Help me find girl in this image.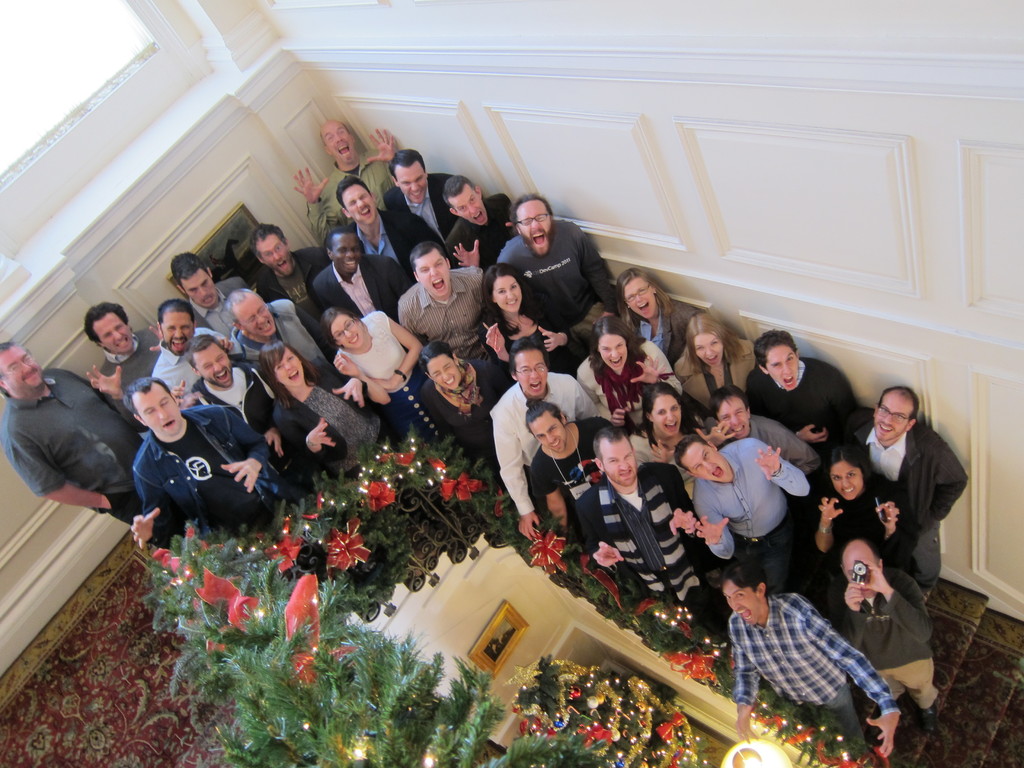
Found it: (x1=323, y1=310, x2=451, y2=442).
